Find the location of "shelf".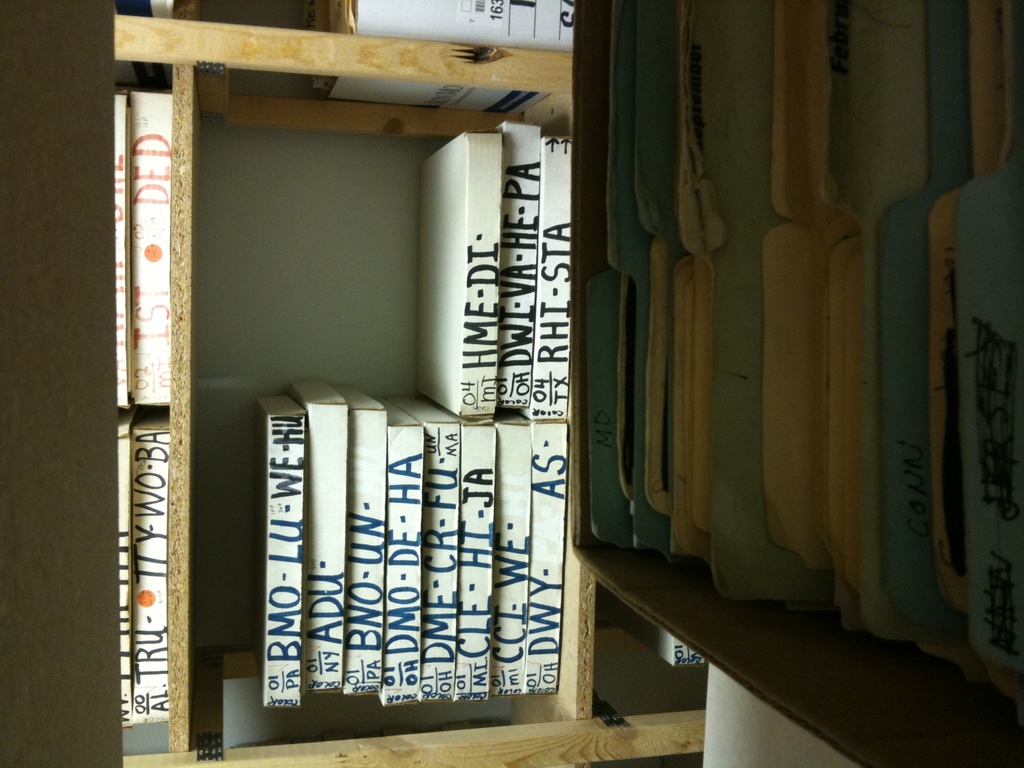
Location: [x1=115, y1=0, x2=707, y2=767].
